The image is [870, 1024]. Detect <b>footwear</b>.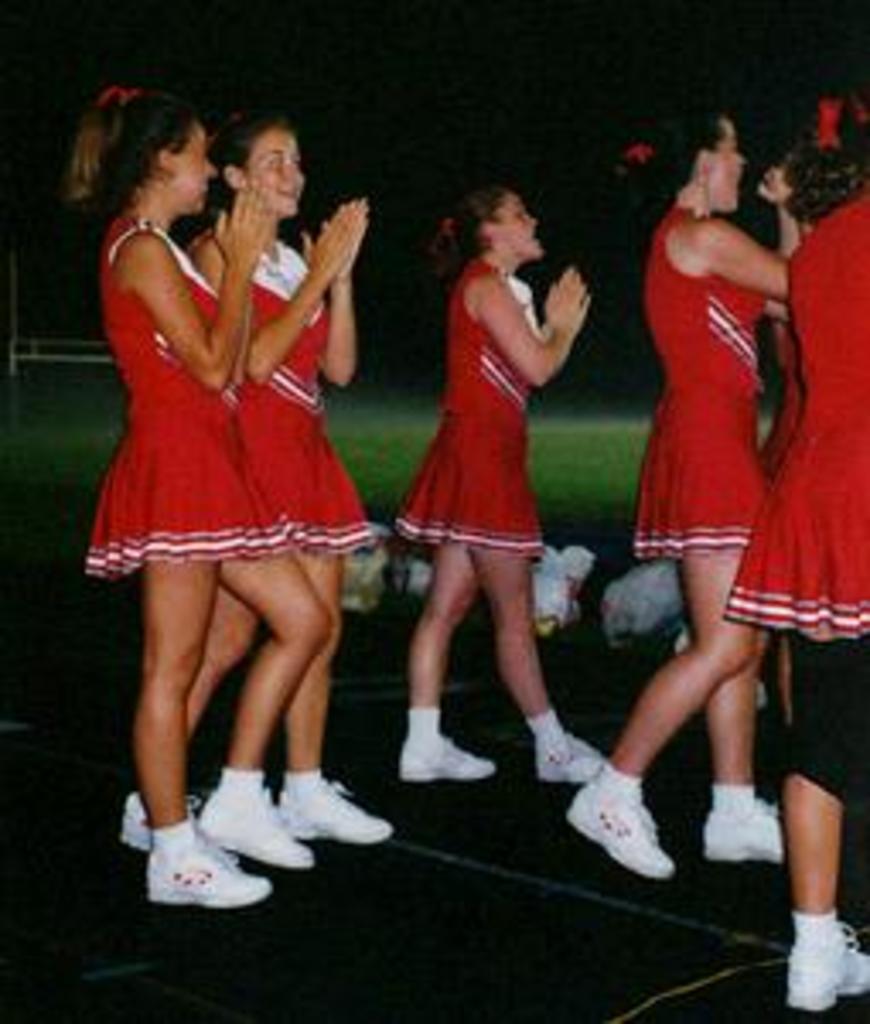
Detection: 563/782/676/877.
